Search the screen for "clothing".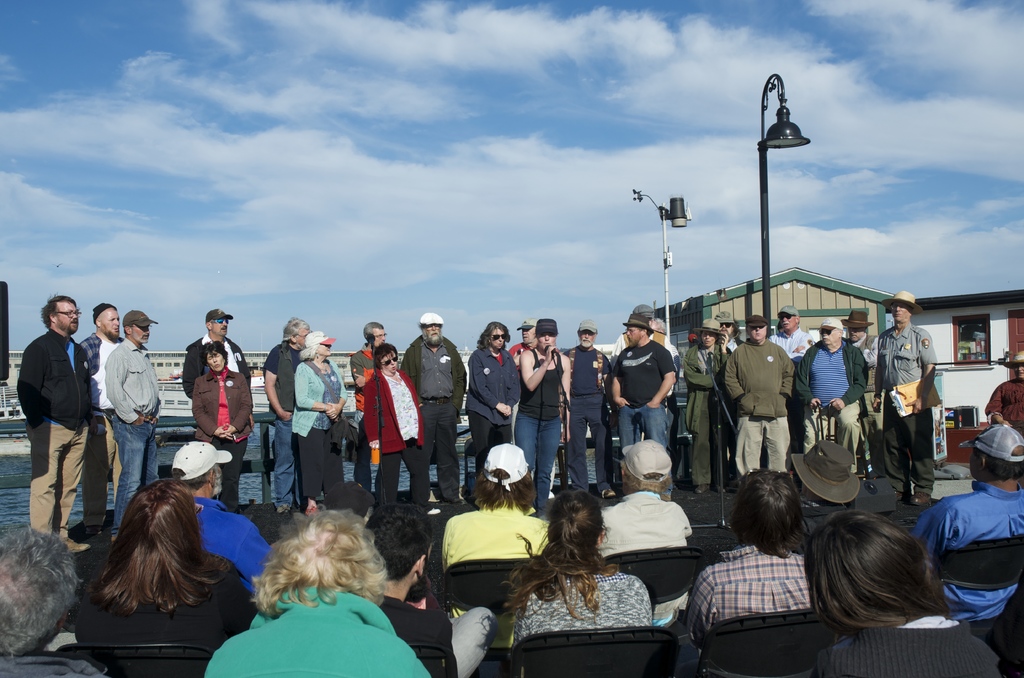
Found at 9:321:108:542.
